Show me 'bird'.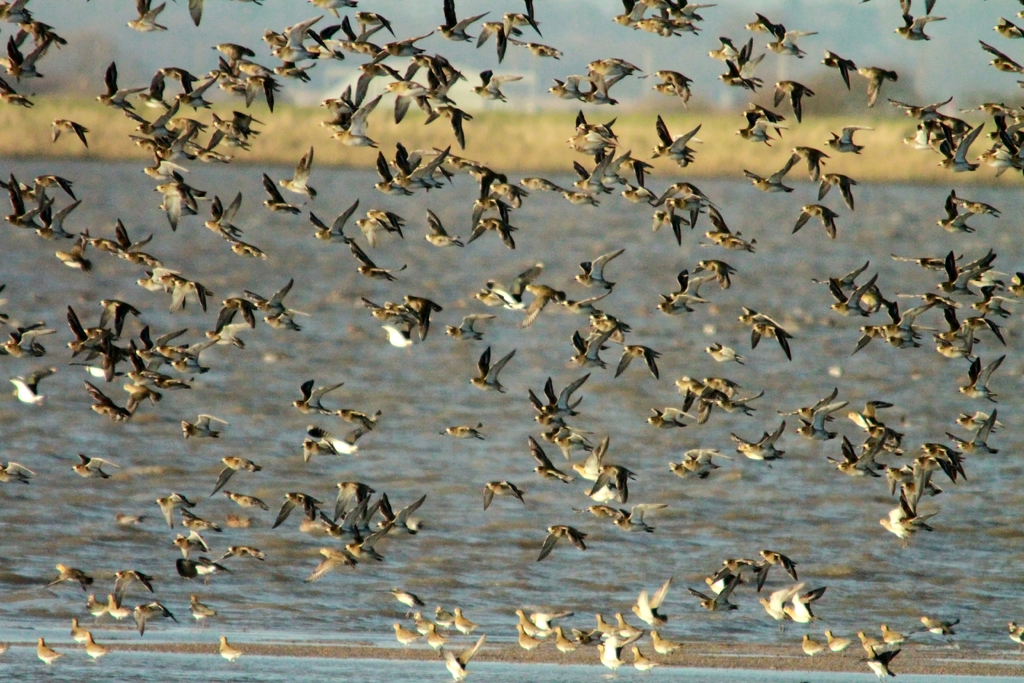
'bird' is here: [956, 310, 1015, 349].
